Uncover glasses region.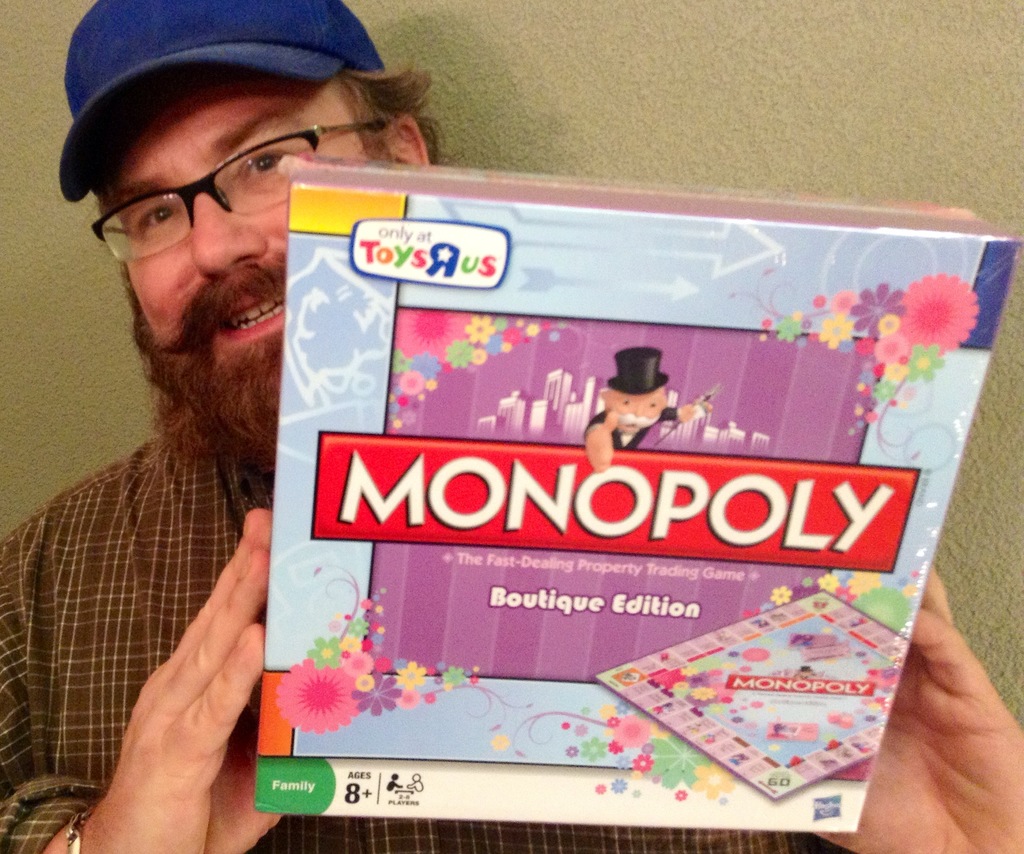
Uncovered: 70,127,358,236.
